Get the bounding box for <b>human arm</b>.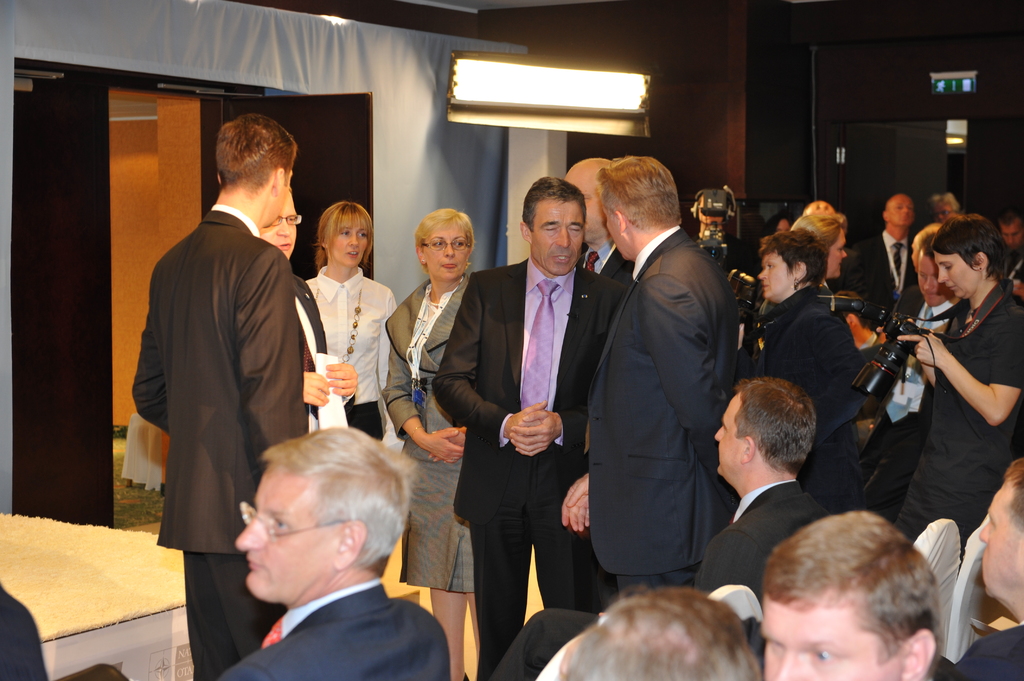
[380, 344, 456, 466].
